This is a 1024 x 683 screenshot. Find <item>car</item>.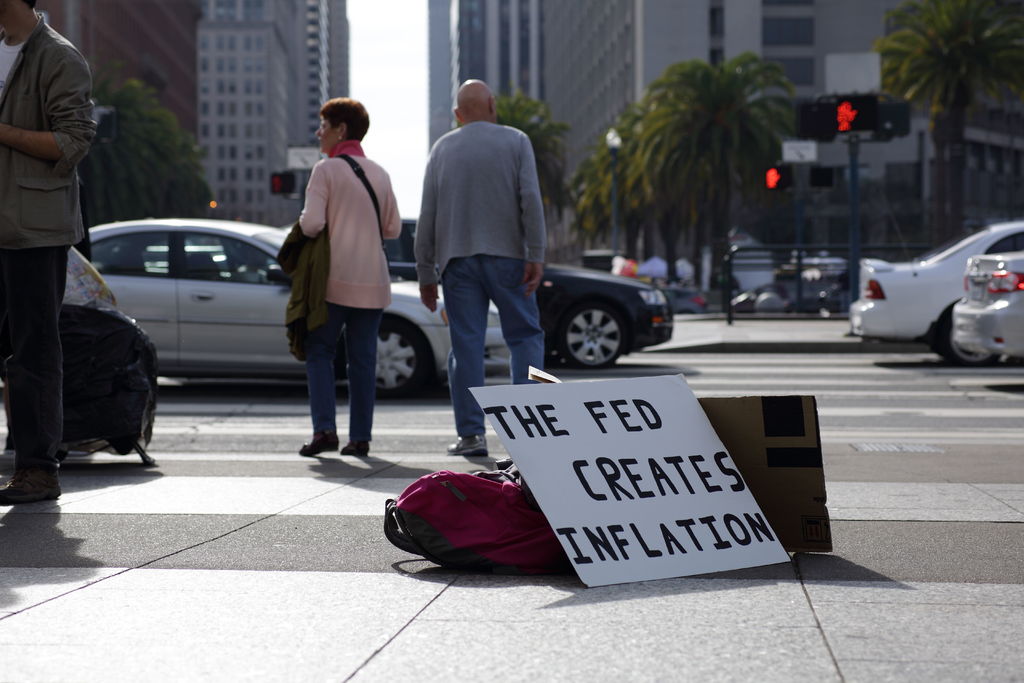
Bounding box: bbox=(849, 222, 1023, 367).
